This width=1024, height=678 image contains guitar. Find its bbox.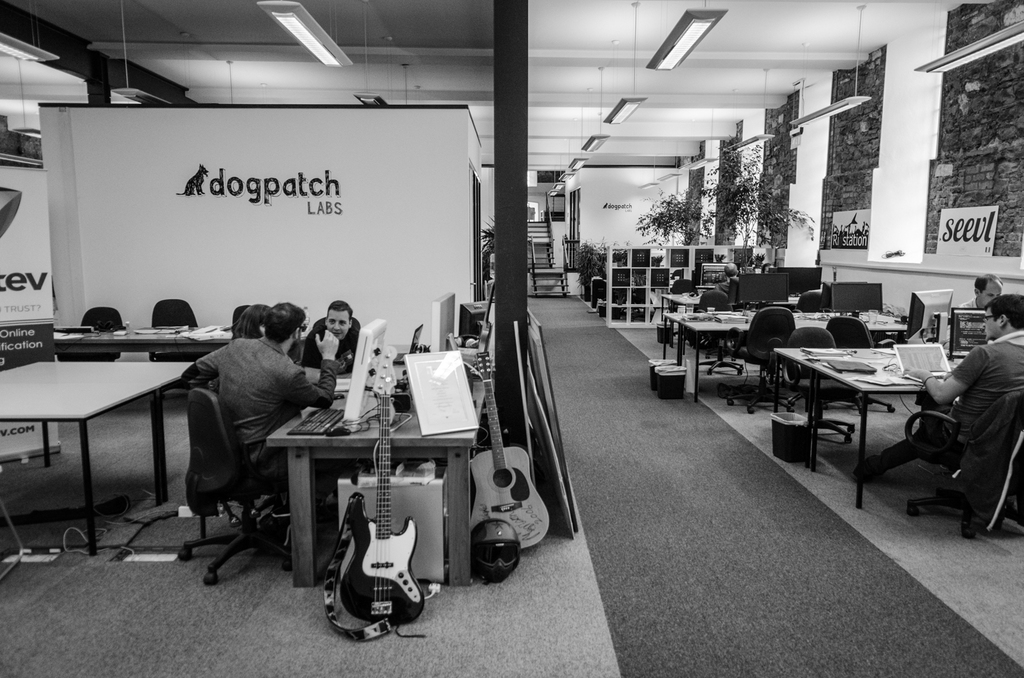
(458,342,547,551).
